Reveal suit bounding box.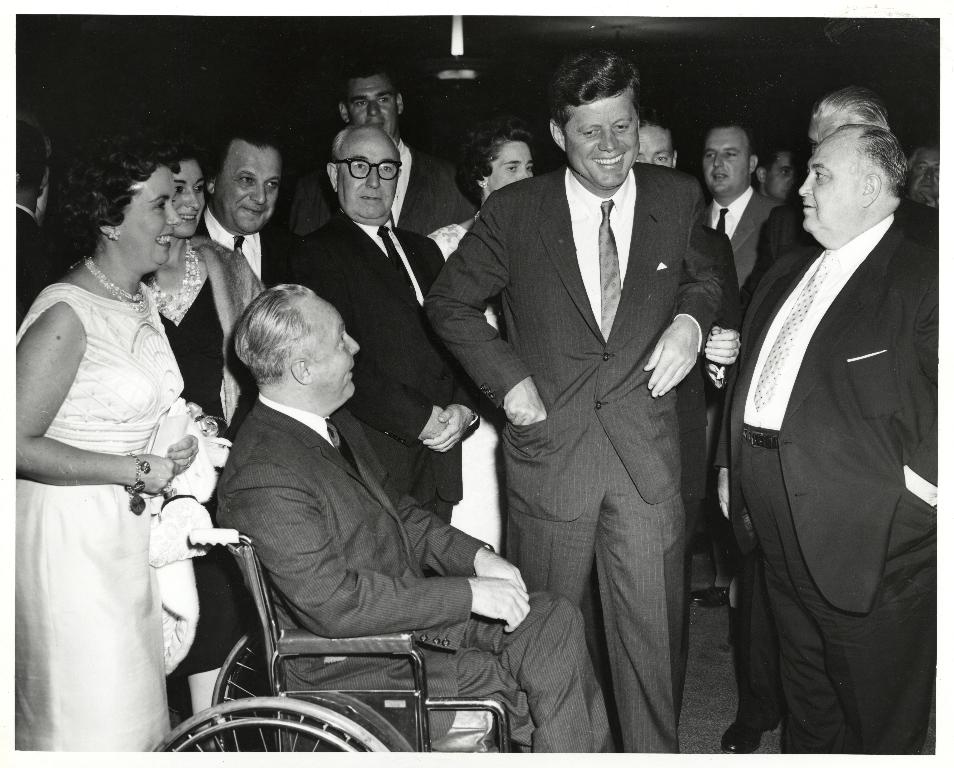
Revealed: {"left": 295, "top": 141, "right": 474, "bottom": 241}.
